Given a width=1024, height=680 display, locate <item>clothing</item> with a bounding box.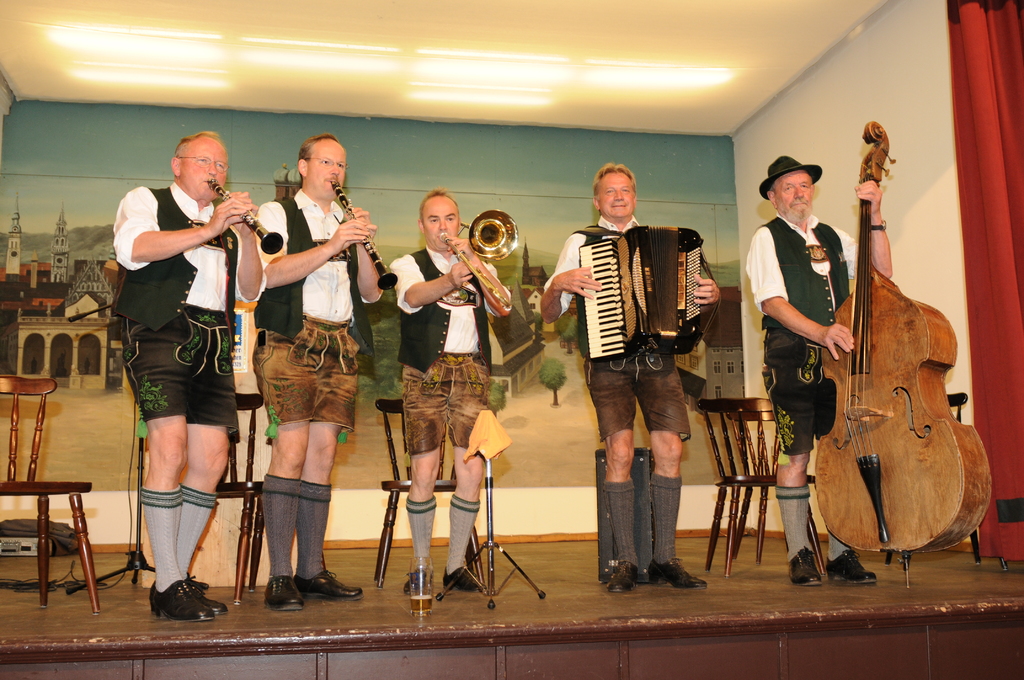
Located: bbox=[392, 243, 509, 465].
